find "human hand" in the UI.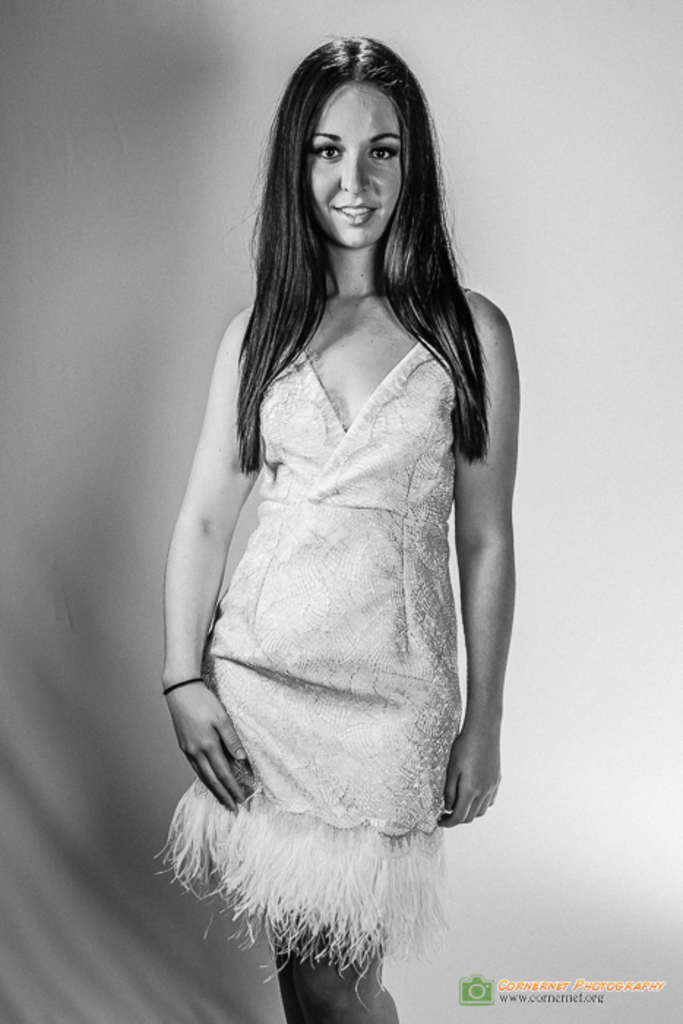
UI element at 180,683,244,809.
